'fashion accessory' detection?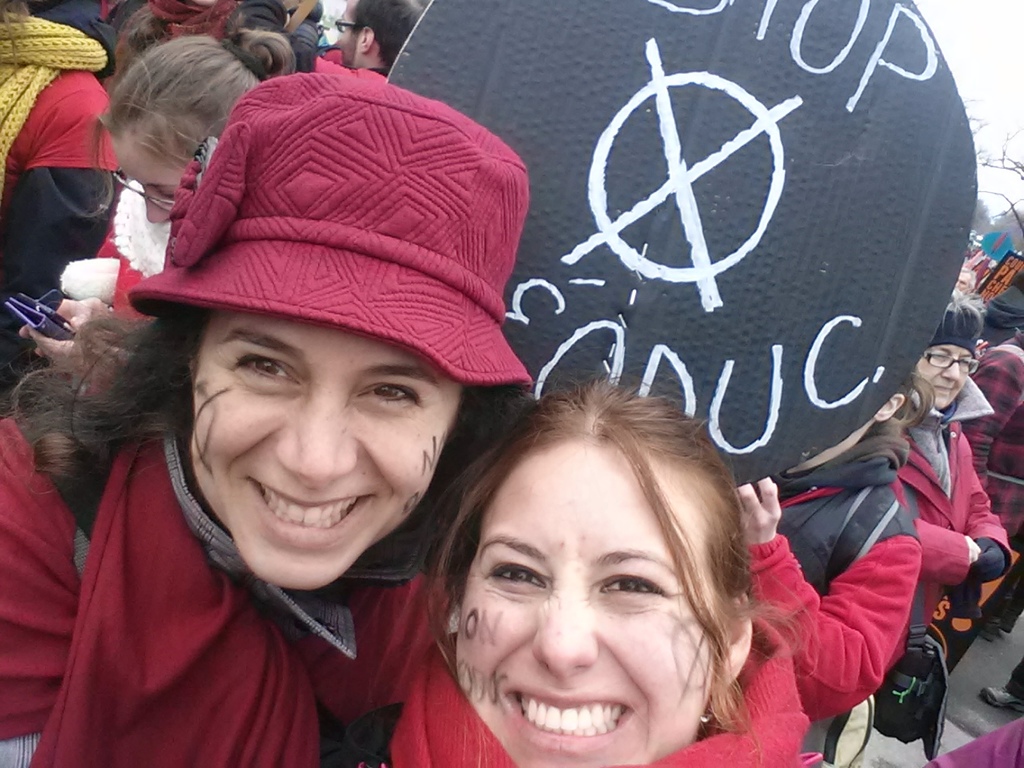
region(927, 296, 983, 358)
